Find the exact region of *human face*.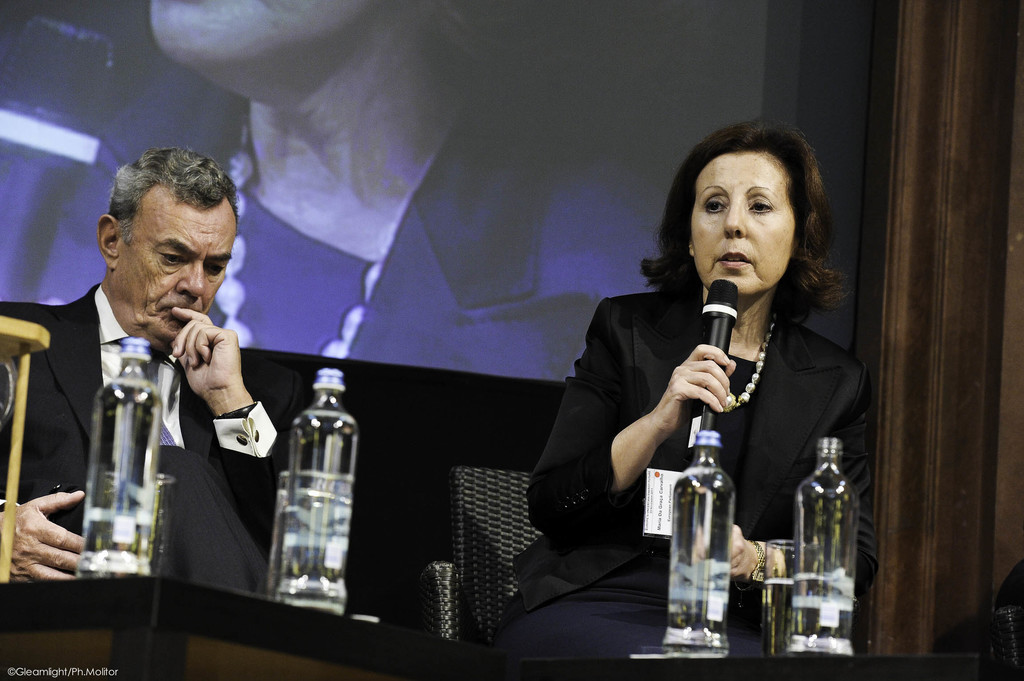
Exact region: 115:197:237:337.
